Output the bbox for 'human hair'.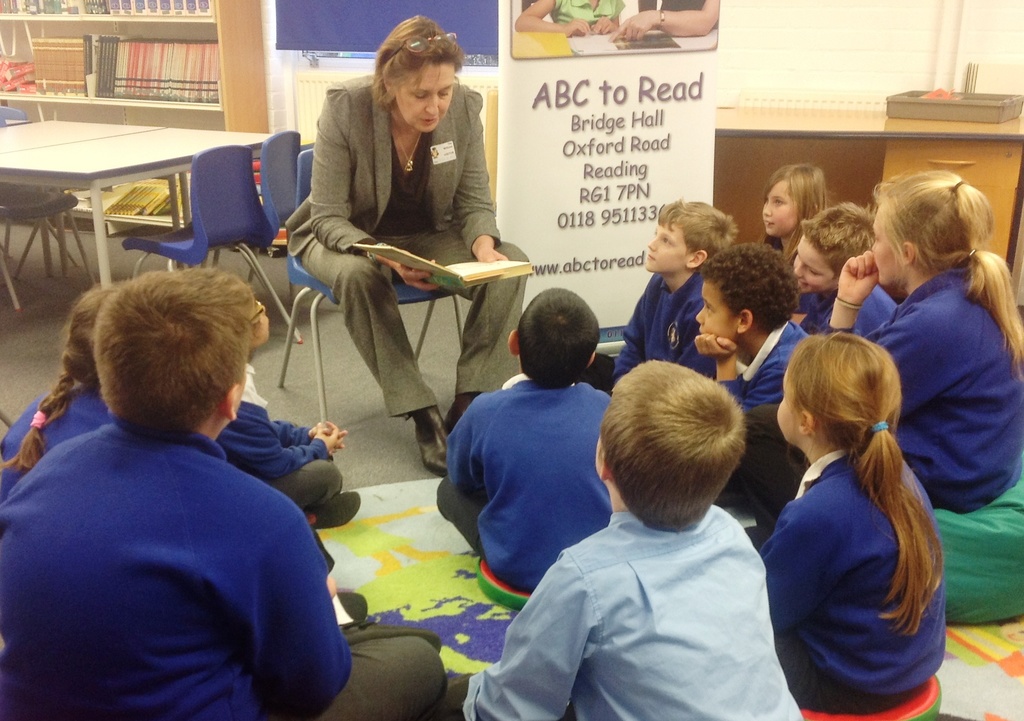
box(872, 168, 1023, 375).
